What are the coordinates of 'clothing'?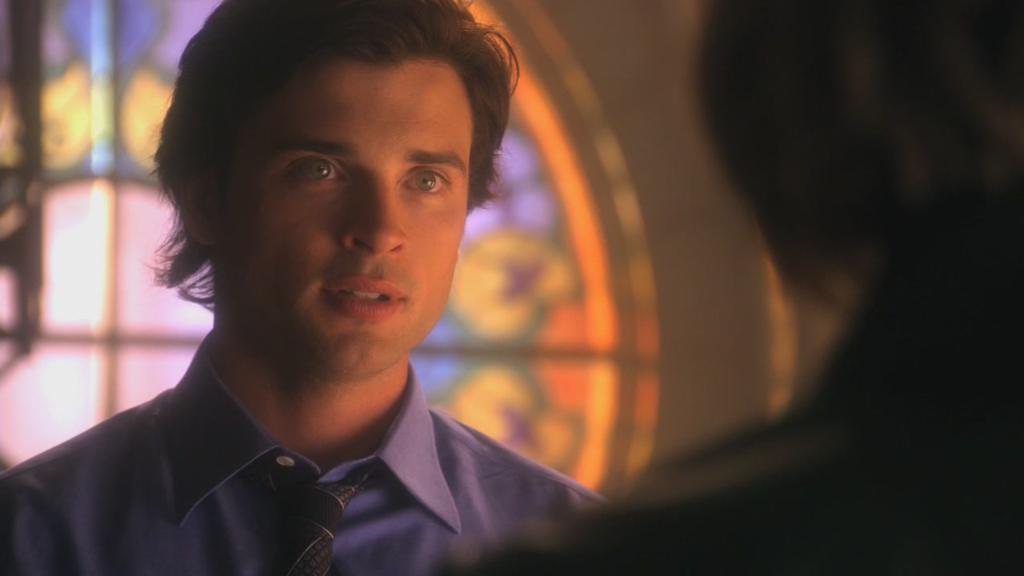
426, 287, 1023, 575.
